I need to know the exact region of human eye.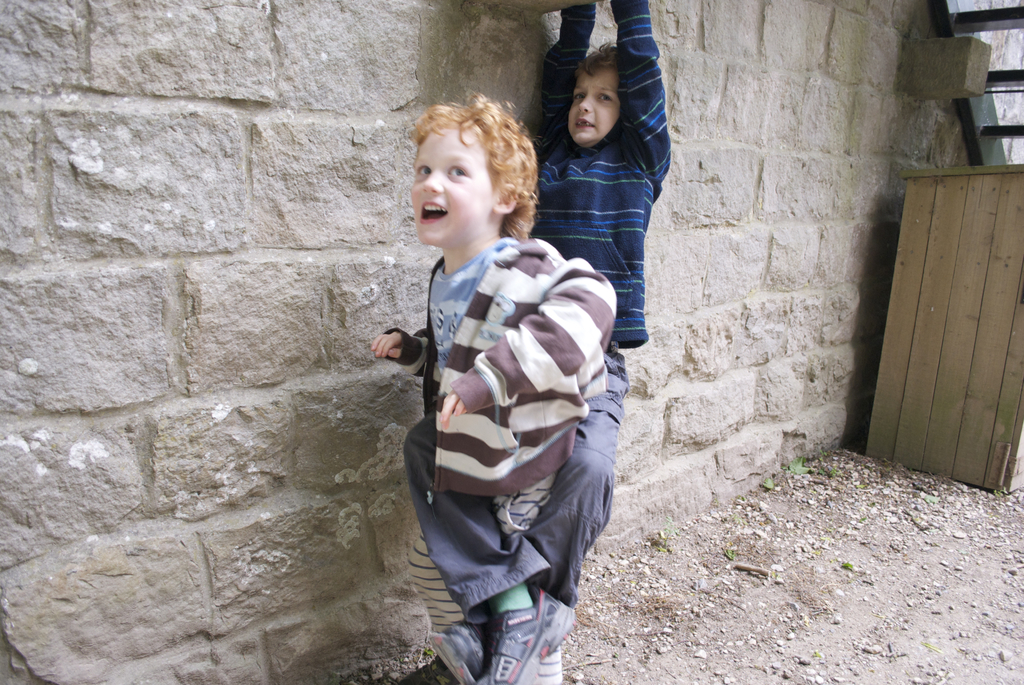
Region: [left=572, top=92, right=588, bottom=102].
